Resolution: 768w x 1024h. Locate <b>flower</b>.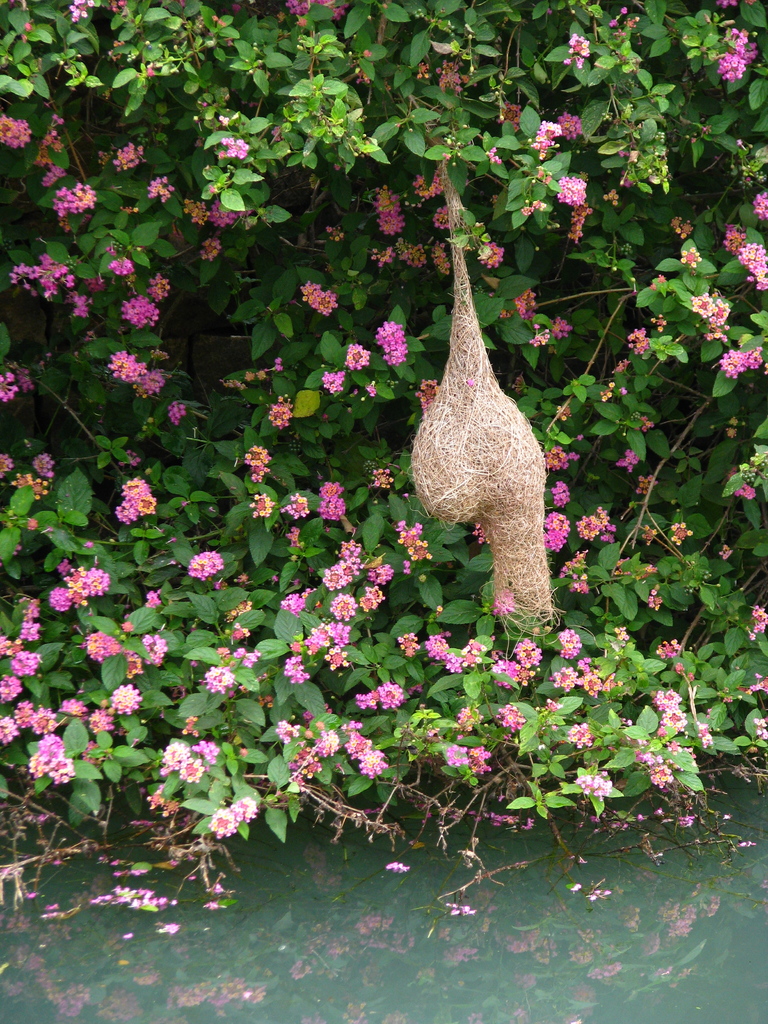
108, 680, 140, 713.
